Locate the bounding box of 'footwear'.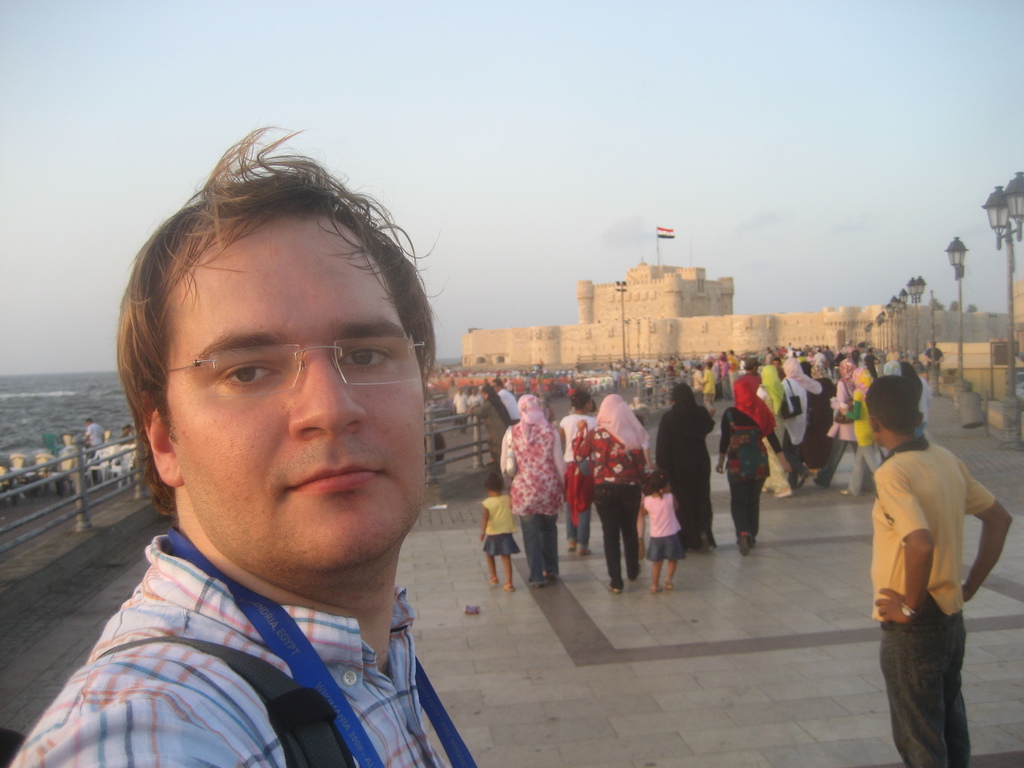
Bounding box: [568, 544, 574, 554].
